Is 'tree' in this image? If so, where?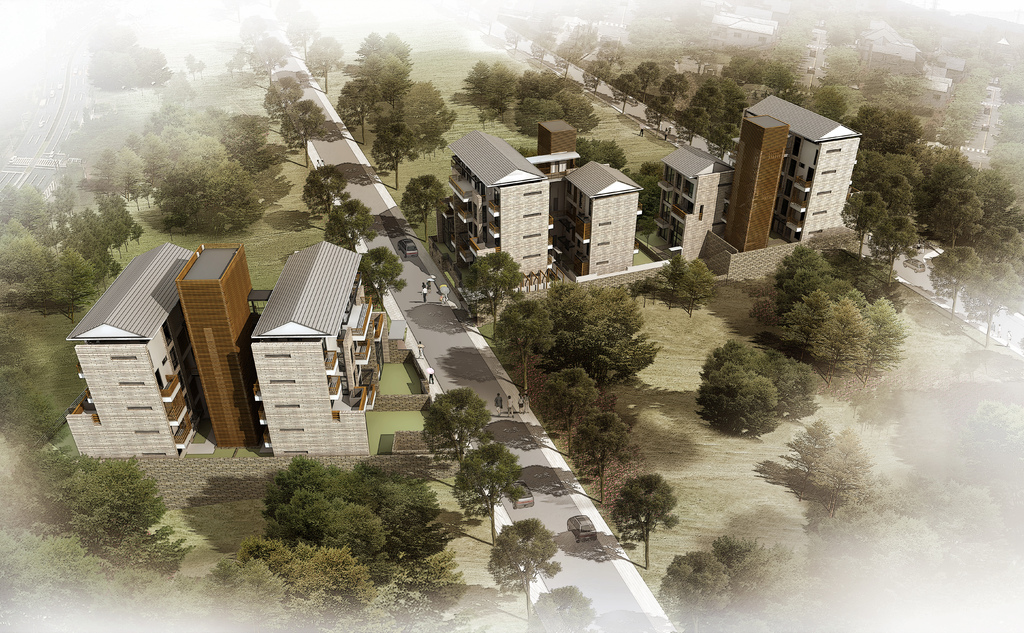
Yes, at box(247, 37, 292, 81).
